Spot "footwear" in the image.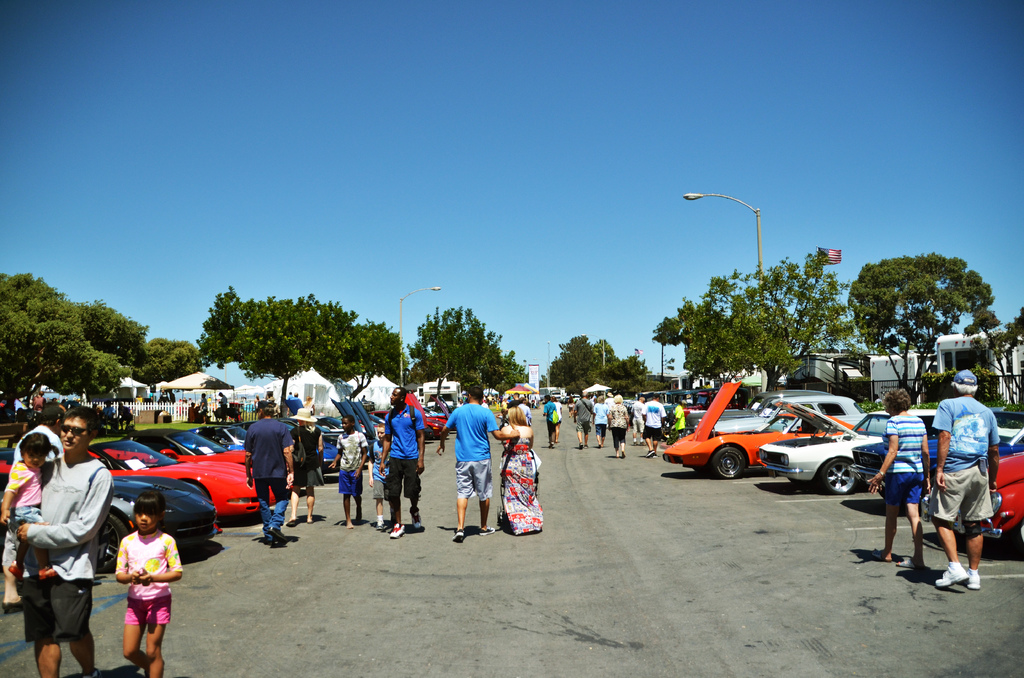
"footwear" found at BBox(266, 526, 279, 540).
